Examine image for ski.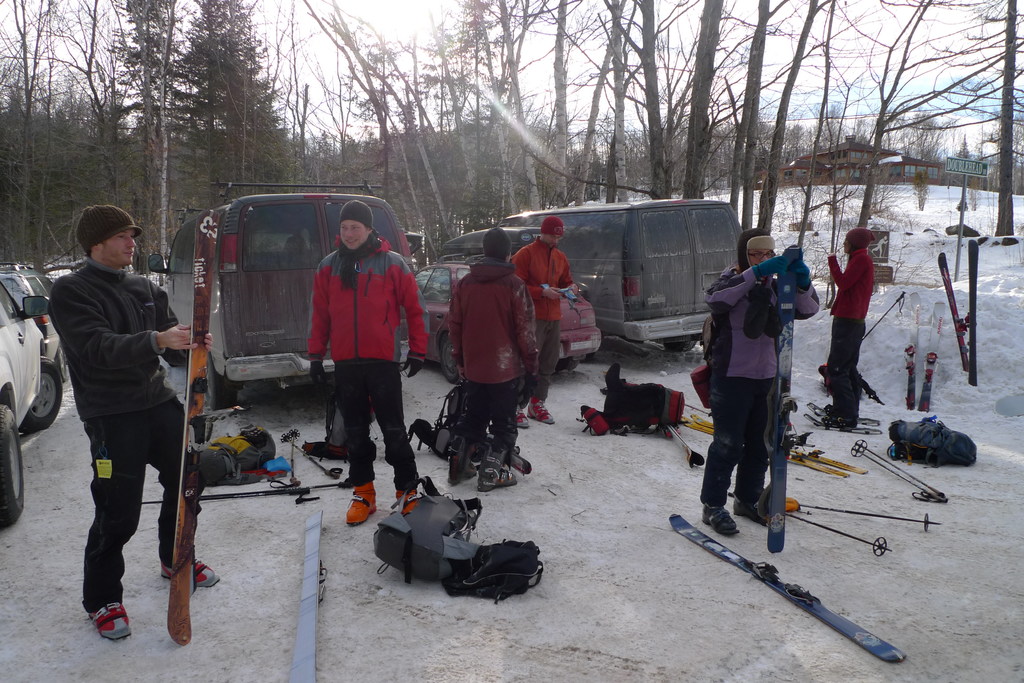
Examination result: locate(902, 289, 916, 406).
